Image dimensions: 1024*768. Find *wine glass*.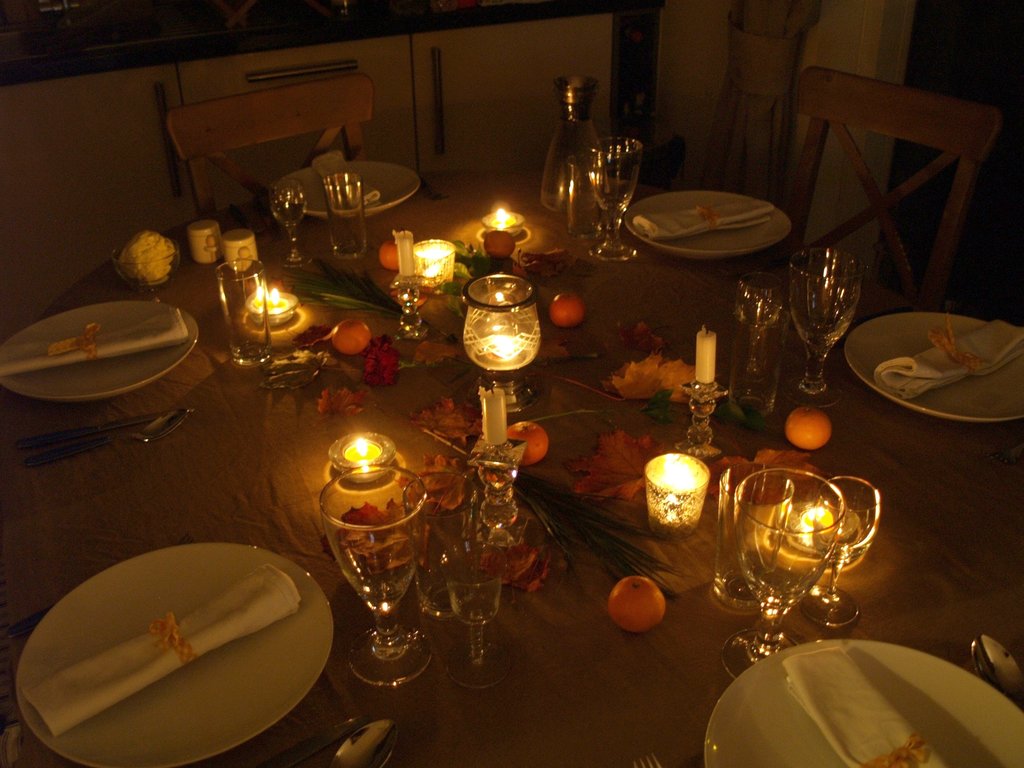
[820,476,878,621].
